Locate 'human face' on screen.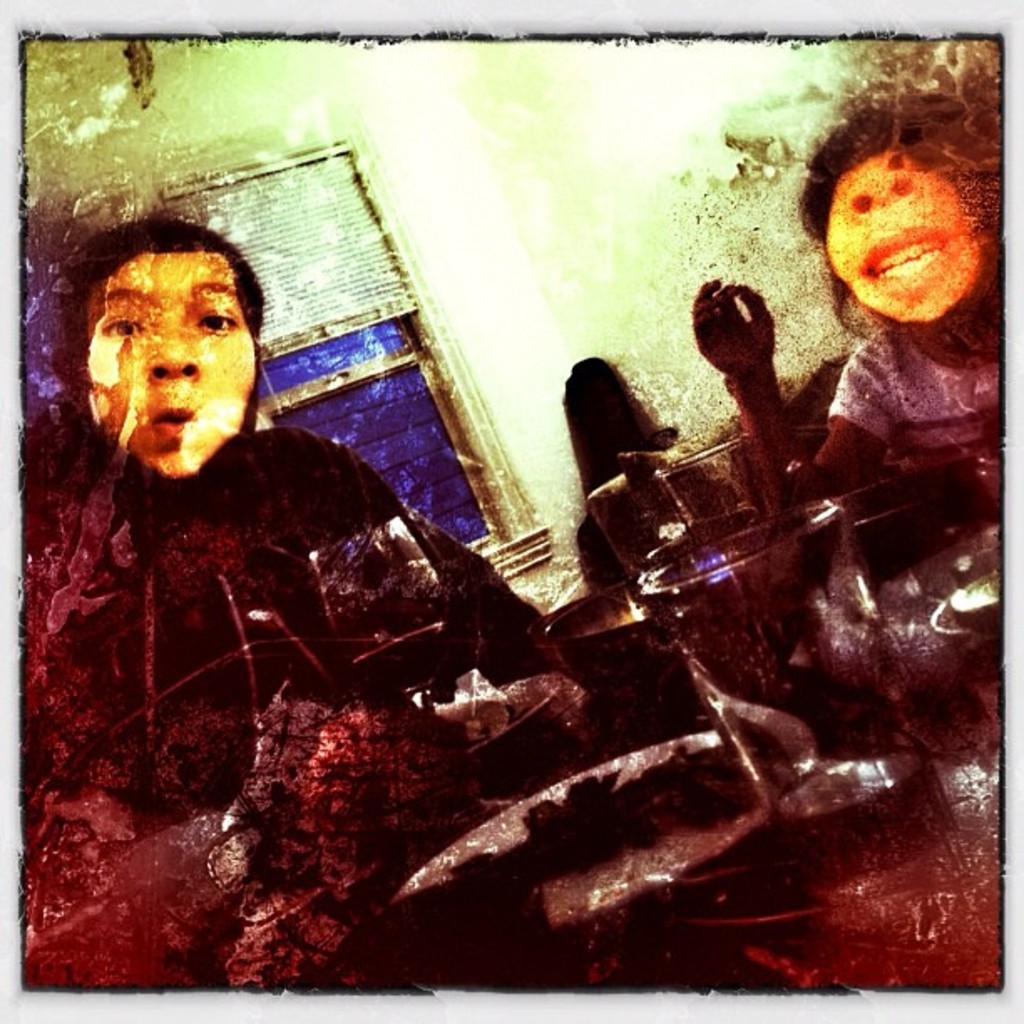
On screen at bbox=(85, 248, 249, 477).
